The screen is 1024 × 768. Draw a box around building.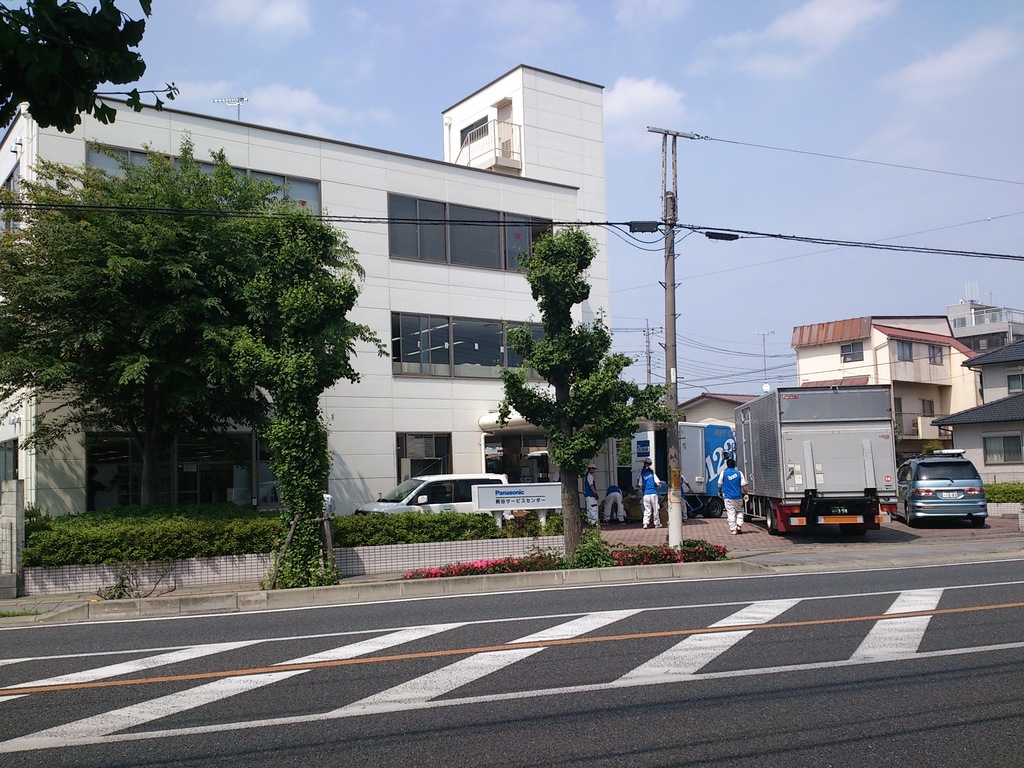
789, 315, 984, 464.
